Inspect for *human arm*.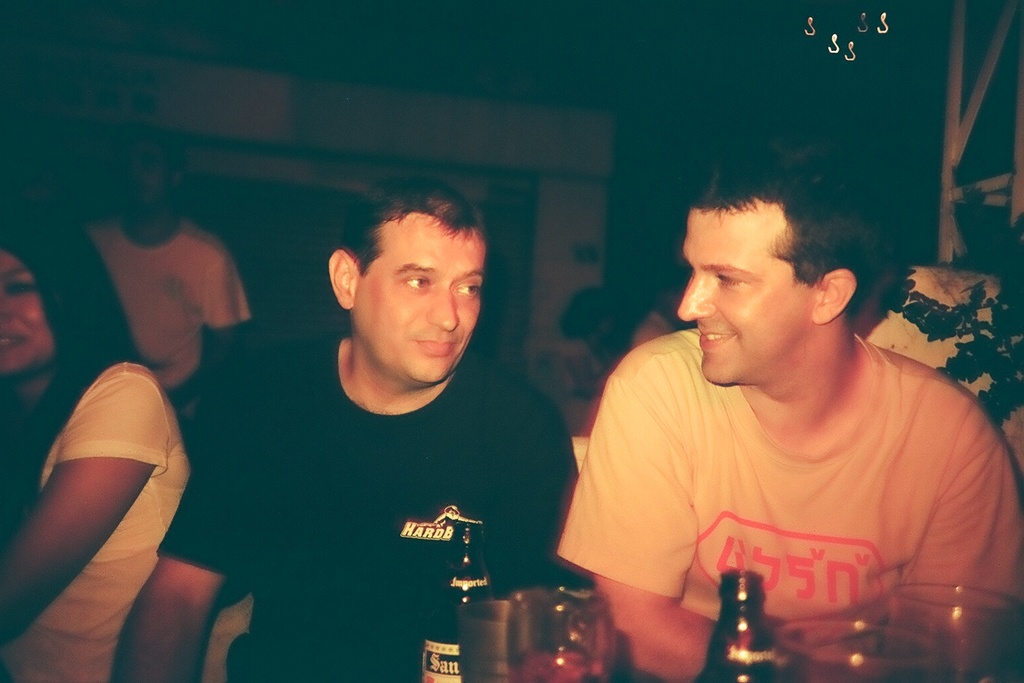
Inspection: (x1=490, y1=405, x2=604, y2=657).
